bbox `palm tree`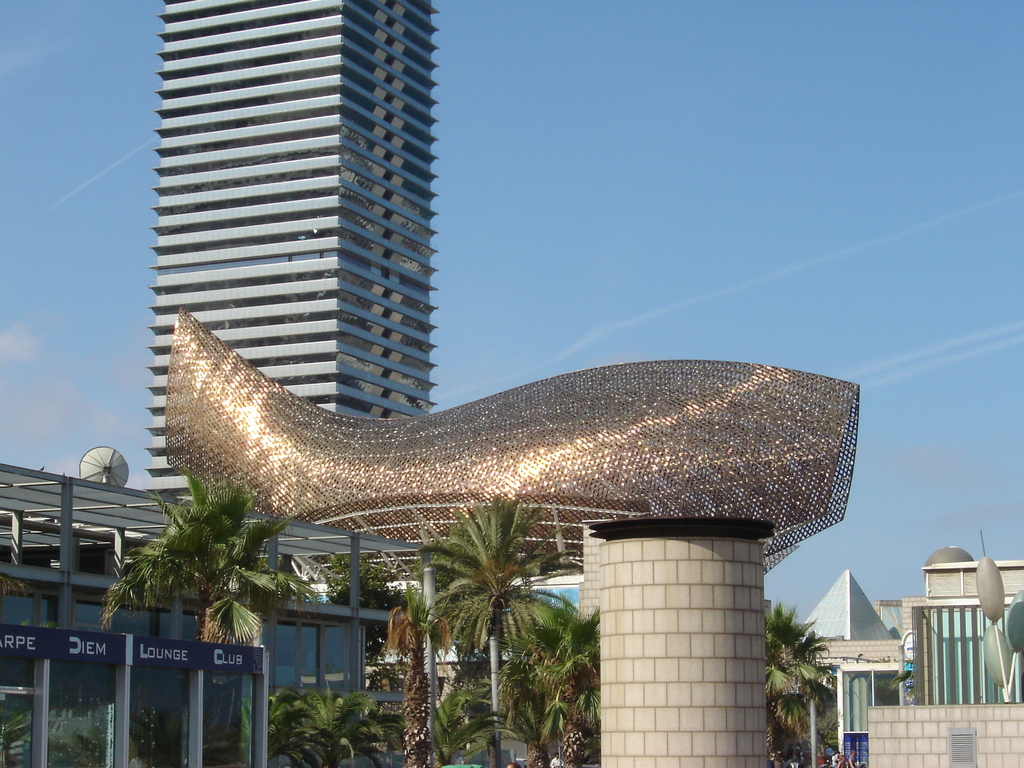
detection(420, 504, 584, 757)
